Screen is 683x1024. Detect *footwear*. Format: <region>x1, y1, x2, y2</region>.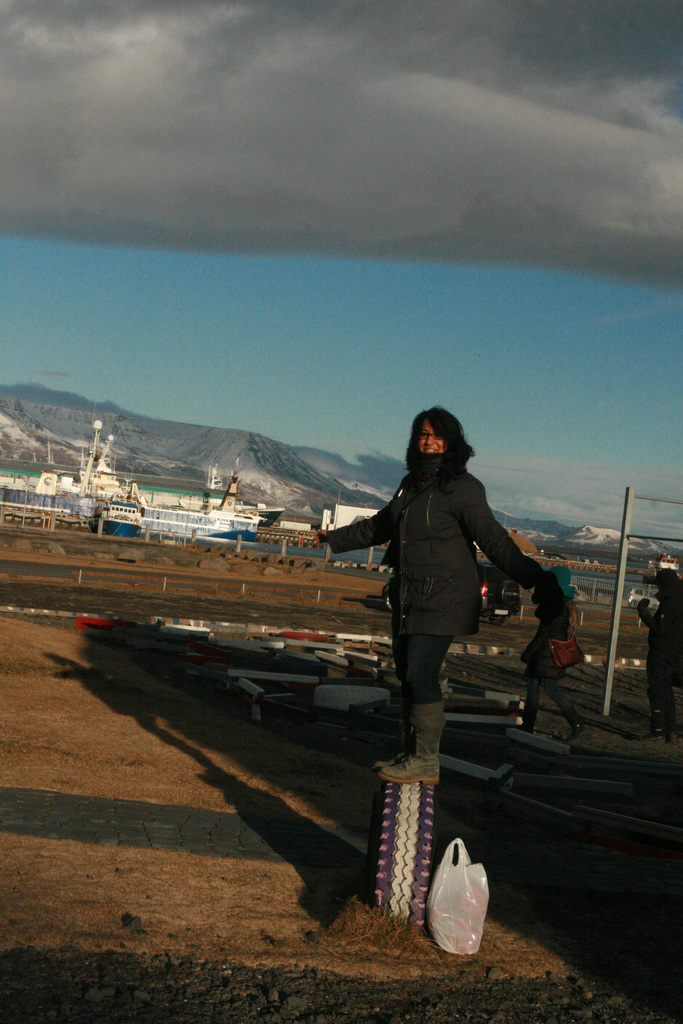
<region>381, 698, 438, 785</region>.
